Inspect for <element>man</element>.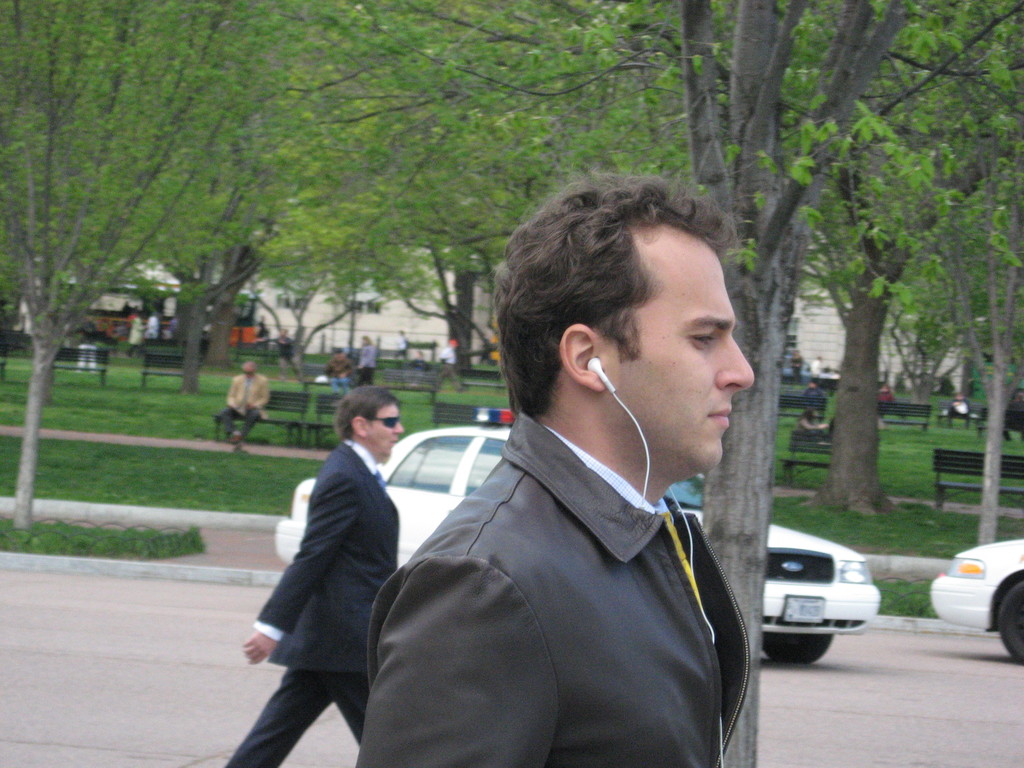
Inspection: x1=219 y1=358 x2=273 y2=444.
